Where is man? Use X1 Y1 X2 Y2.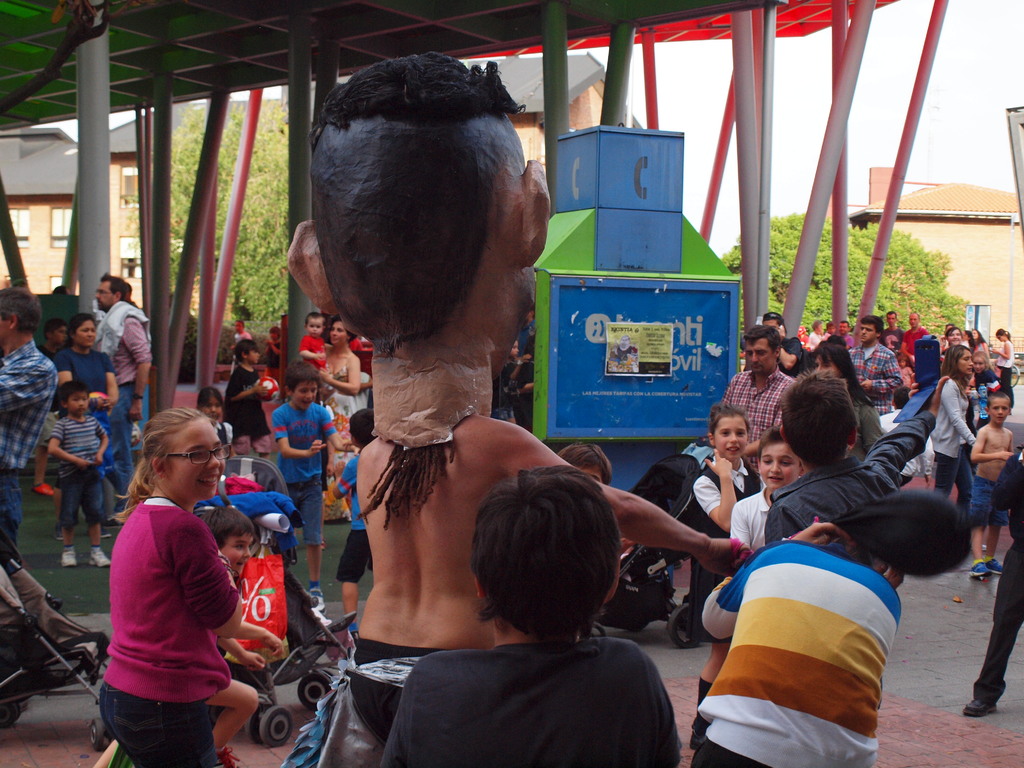
900 311 927 347.
